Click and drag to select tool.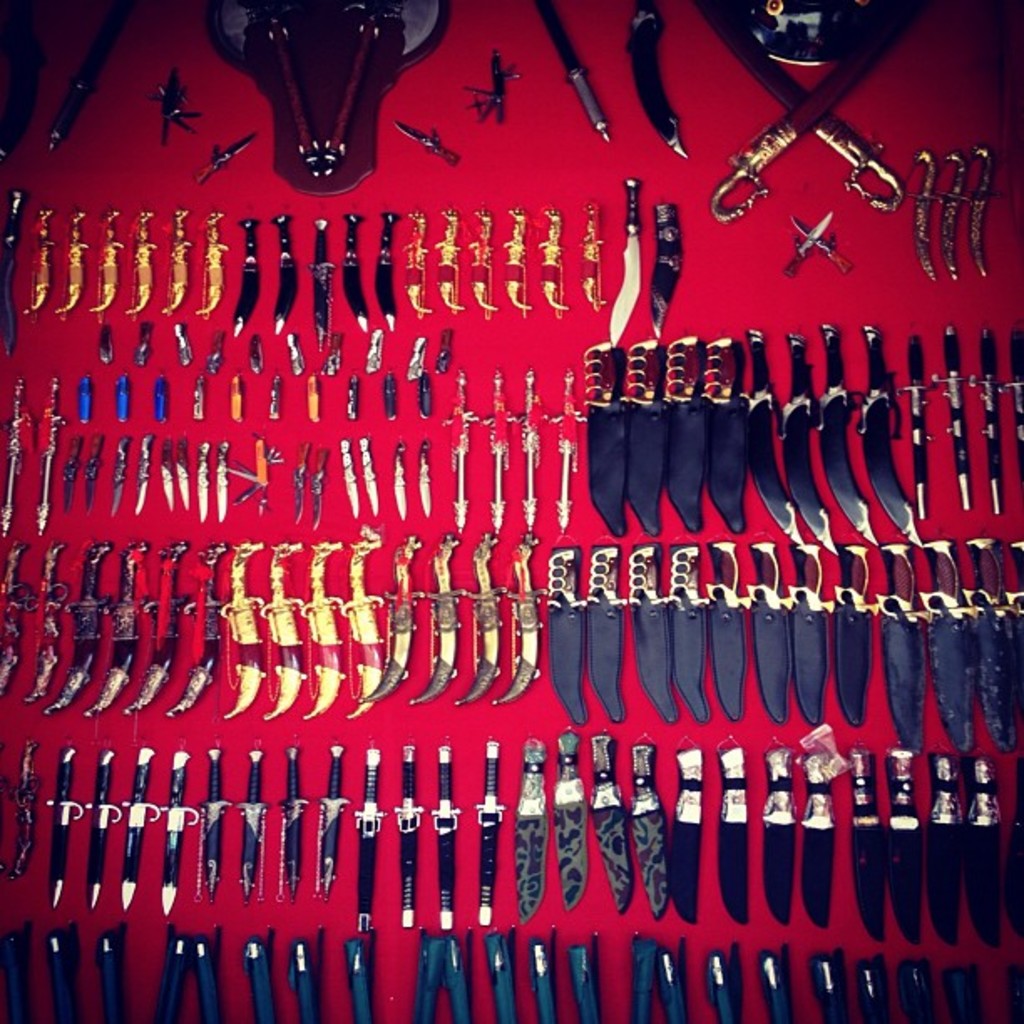
Selection: (604, 181, 651, 363).
